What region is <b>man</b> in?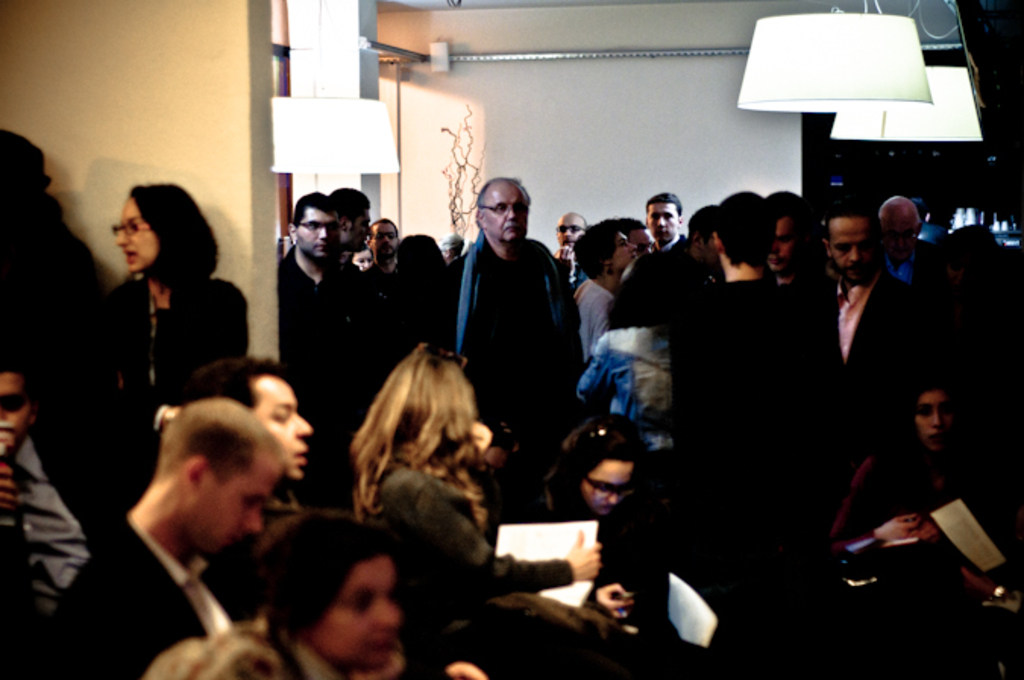
rect(47, 396, 300, 678).
